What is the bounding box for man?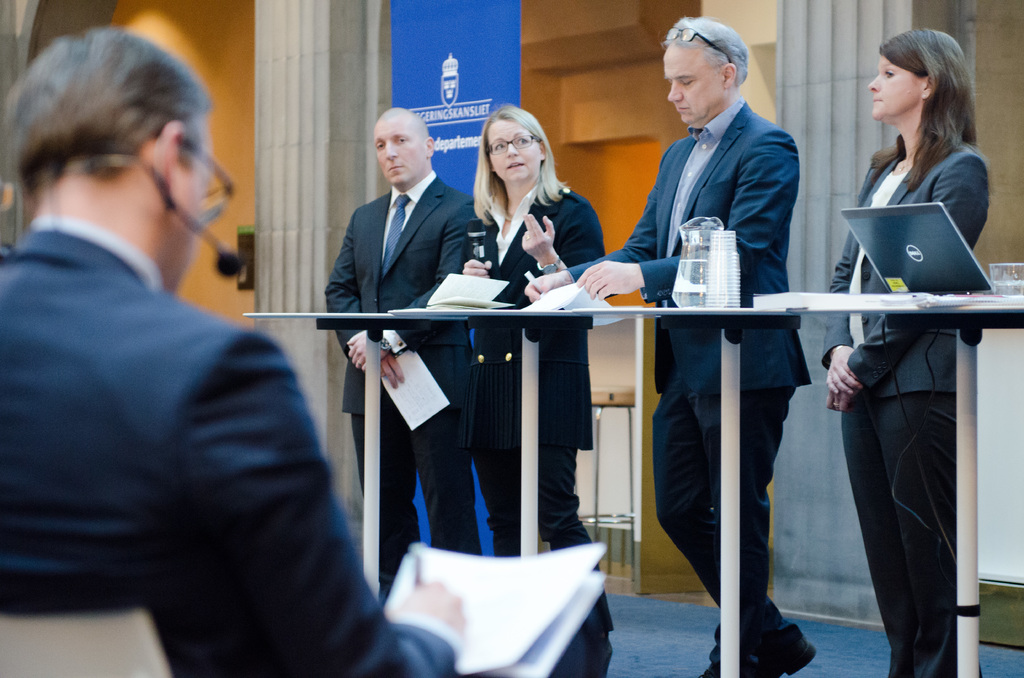
[0,26,466,677].
